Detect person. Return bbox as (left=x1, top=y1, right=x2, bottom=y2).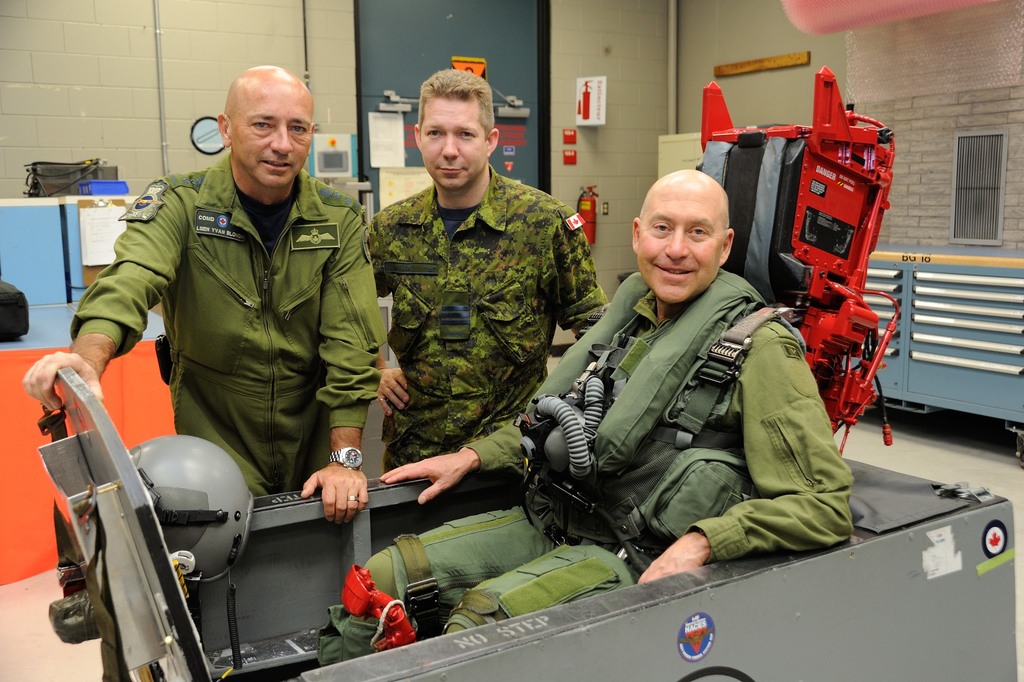
(left=310, top=167, right=854, bottom=669).
